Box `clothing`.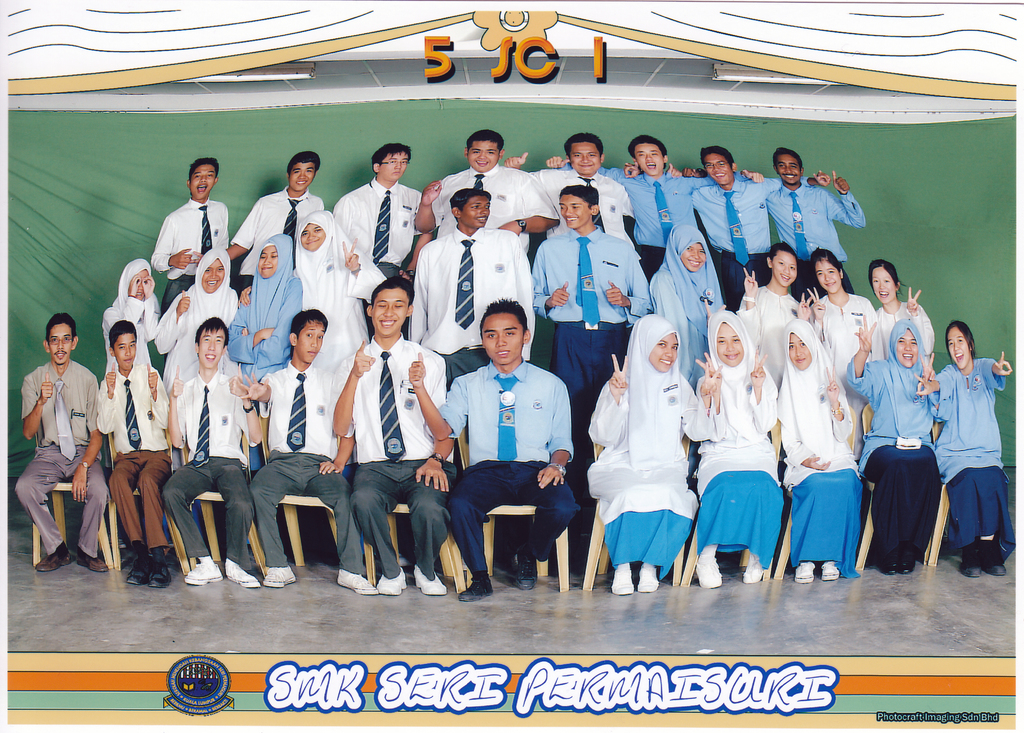
{"left": 763, "top": 180, "right": 868, "bottom": 292}.
